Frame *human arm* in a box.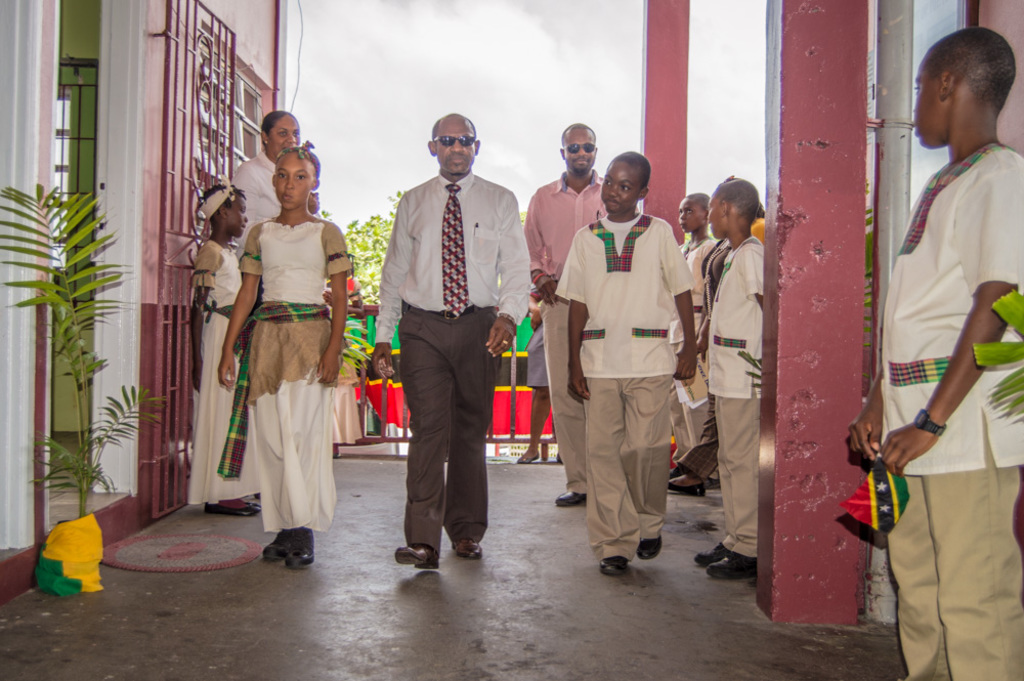
bbox(218, 227, 259, 386).
